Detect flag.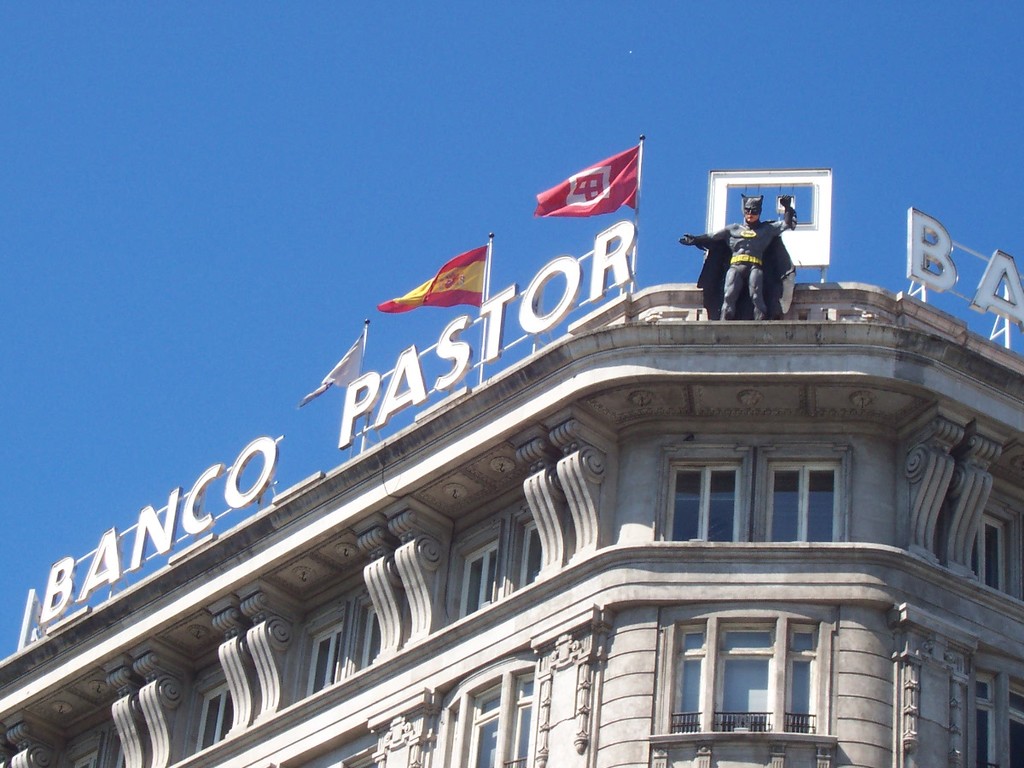
Detected at box(532, 143, 640, 230).
